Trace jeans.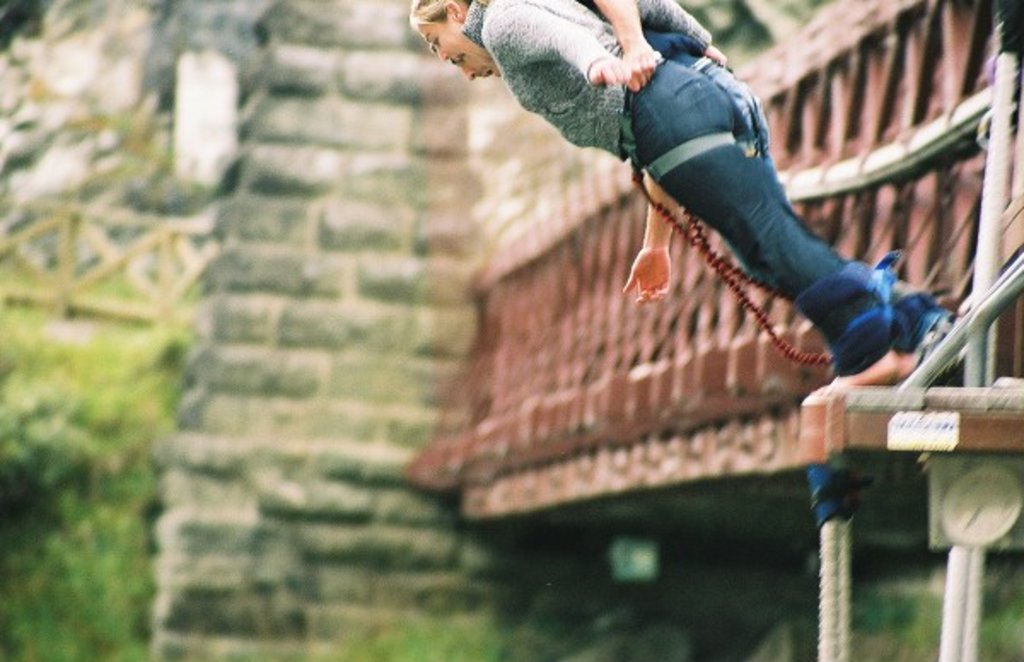
Traced to {"left": 620, "top": 48, "right": 937, "bottom": 367}.
